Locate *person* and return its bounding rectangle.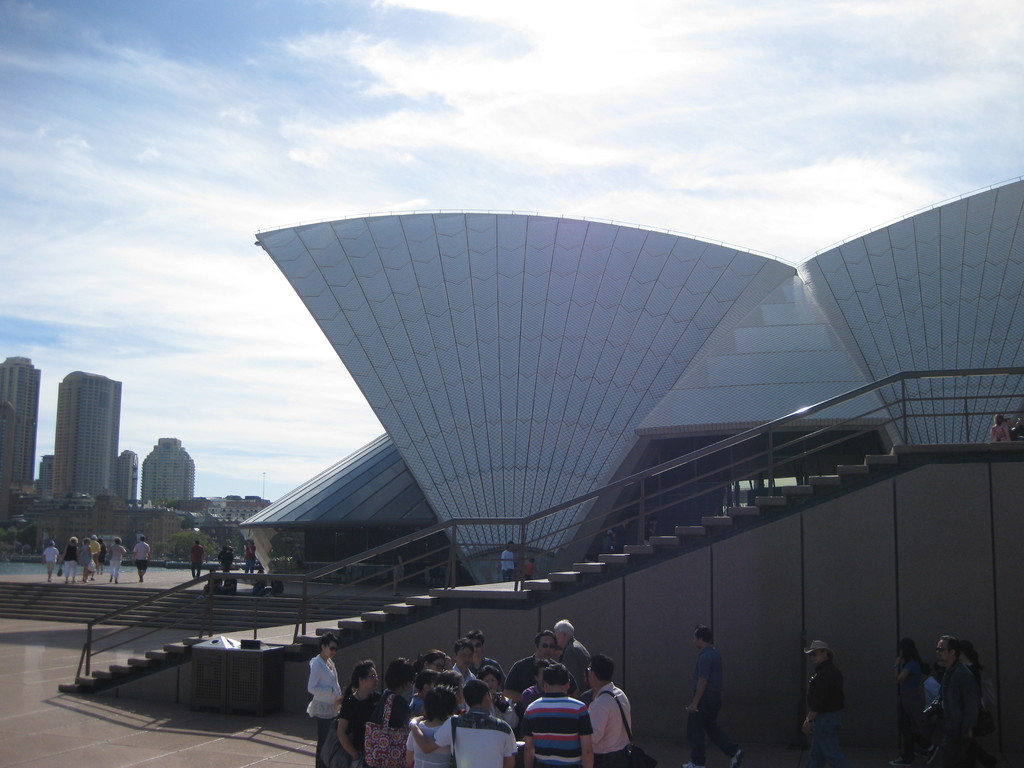
520,556,538,580.
